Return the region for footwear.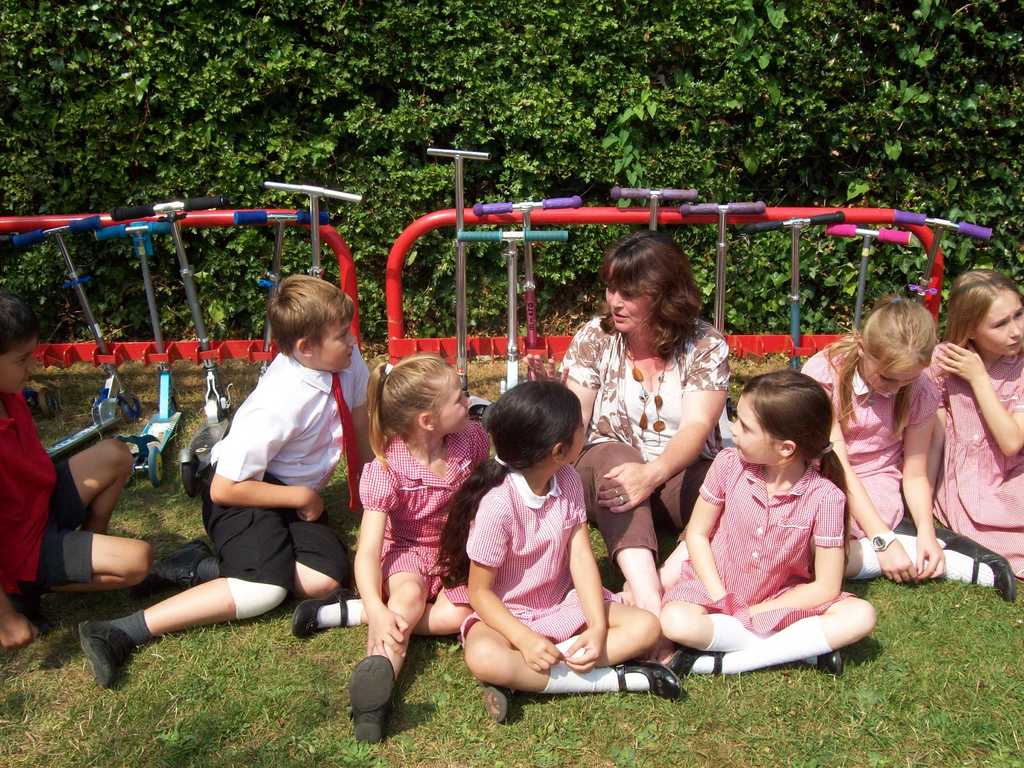
box=[131, 538, 217, 595].
